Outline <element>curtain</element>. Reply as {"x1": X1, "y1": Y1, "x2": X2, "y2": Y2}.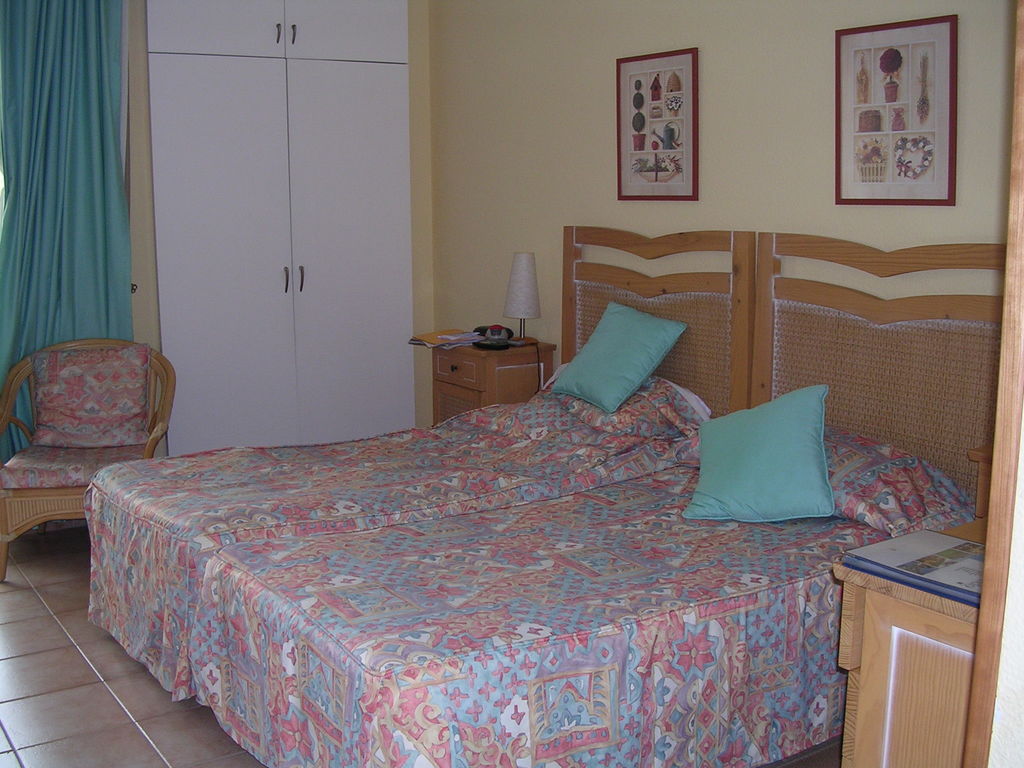
{"x1": 0, "y1": 0, "x2": 135, "y2": 444}.
